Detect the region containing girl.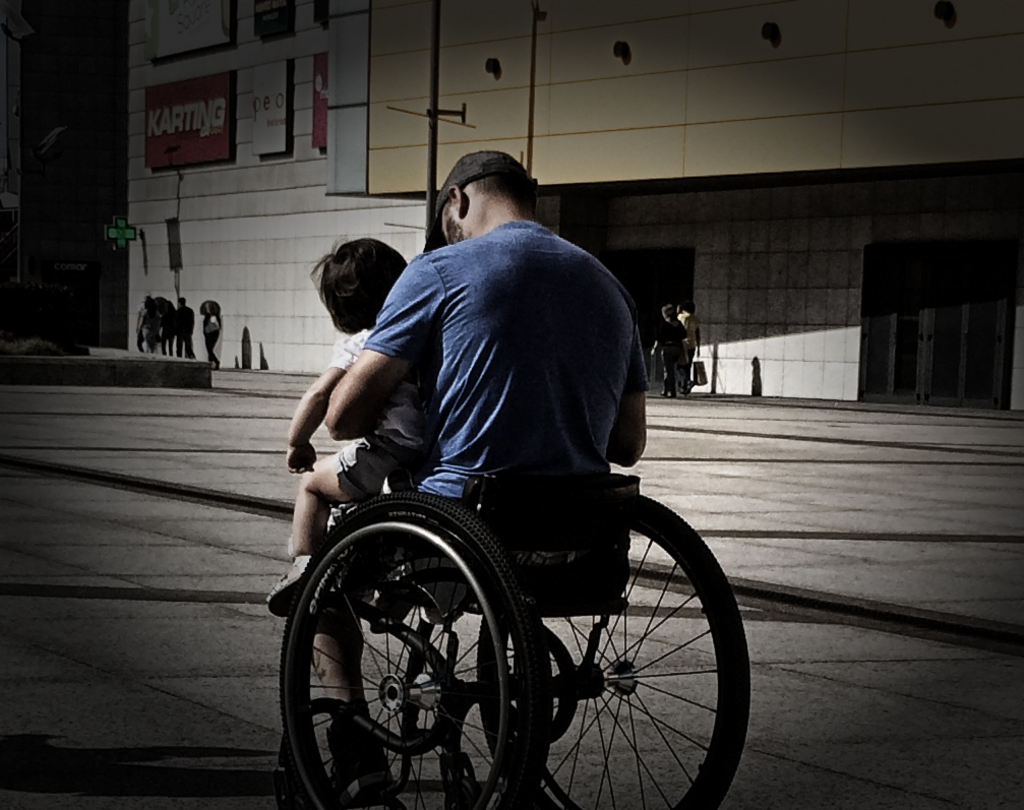
<region>266, 239, 442, 615</region>.
